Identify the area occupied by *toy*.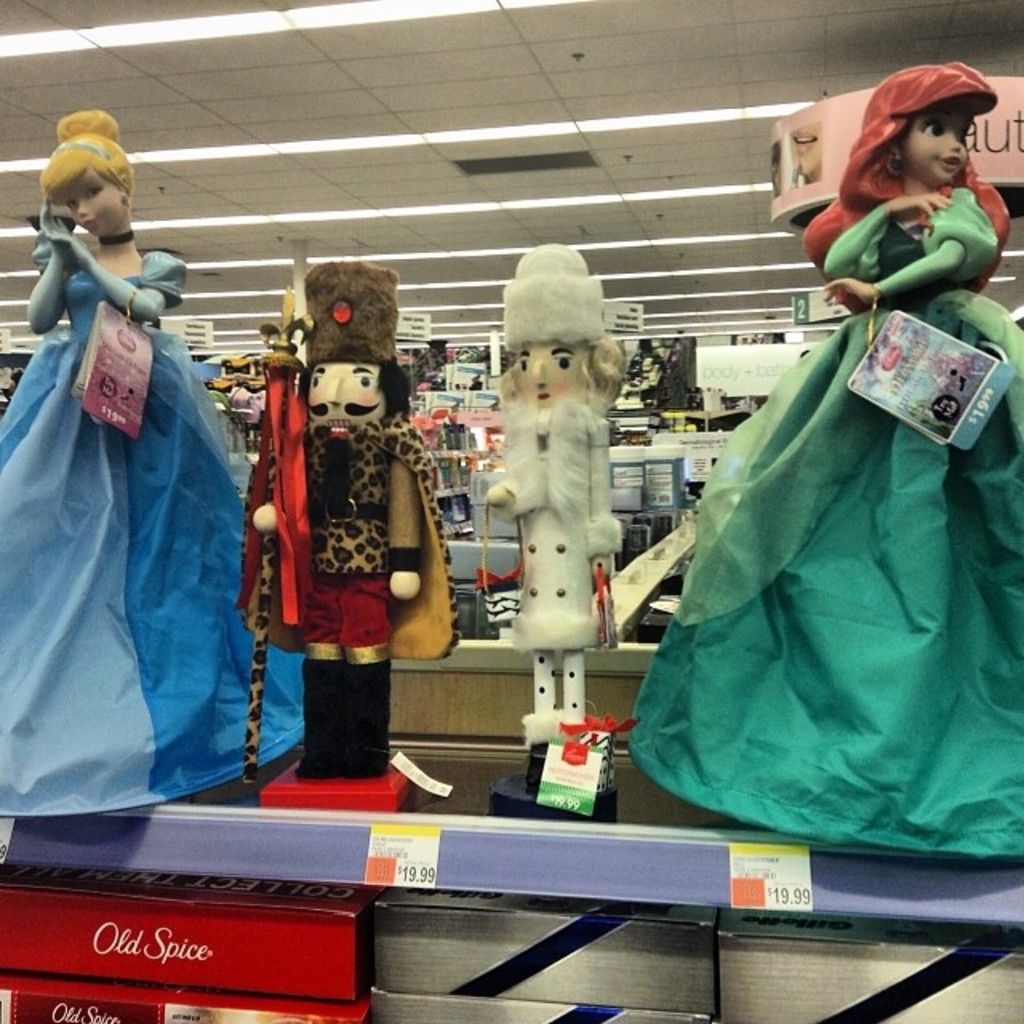
Area: bbox(0, 109, 320, 811).
